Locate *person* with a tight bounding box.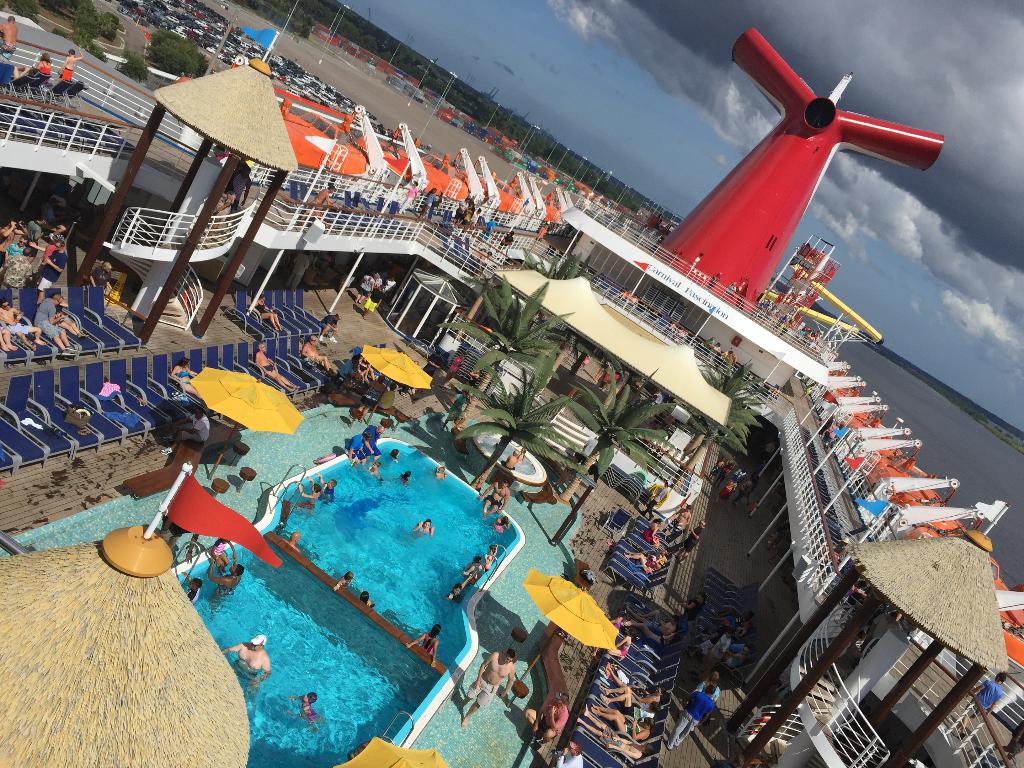
Rect(471, 248, 491, 268).
